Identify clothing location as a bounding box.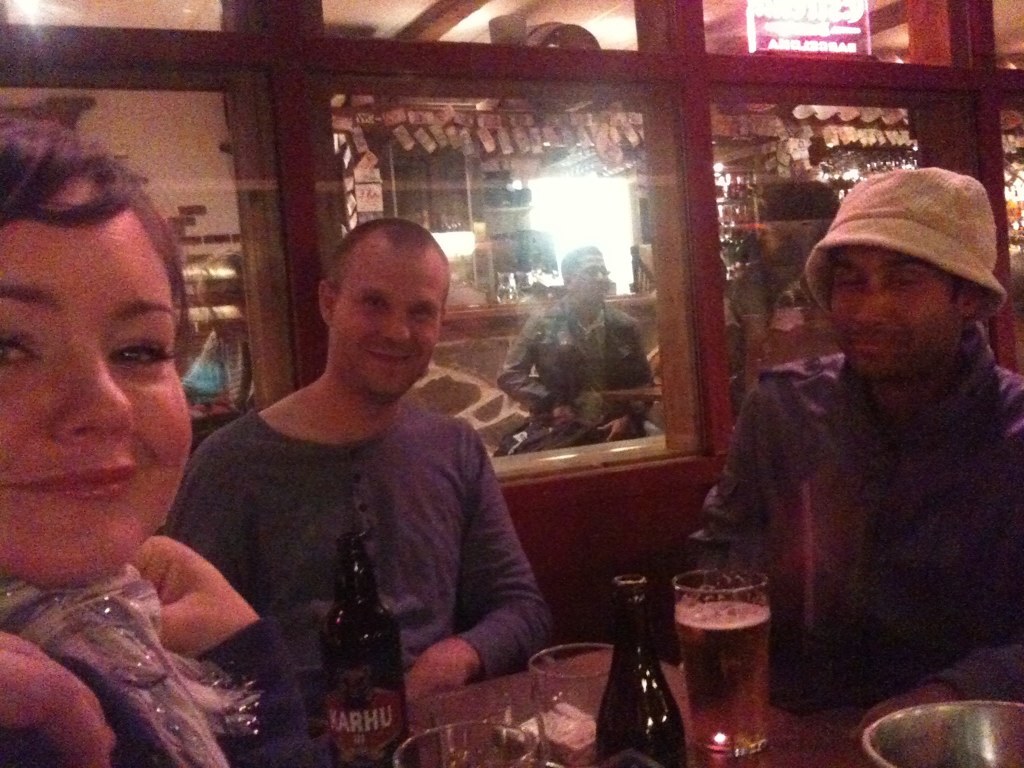
rect(157, 401, 549, 767).
